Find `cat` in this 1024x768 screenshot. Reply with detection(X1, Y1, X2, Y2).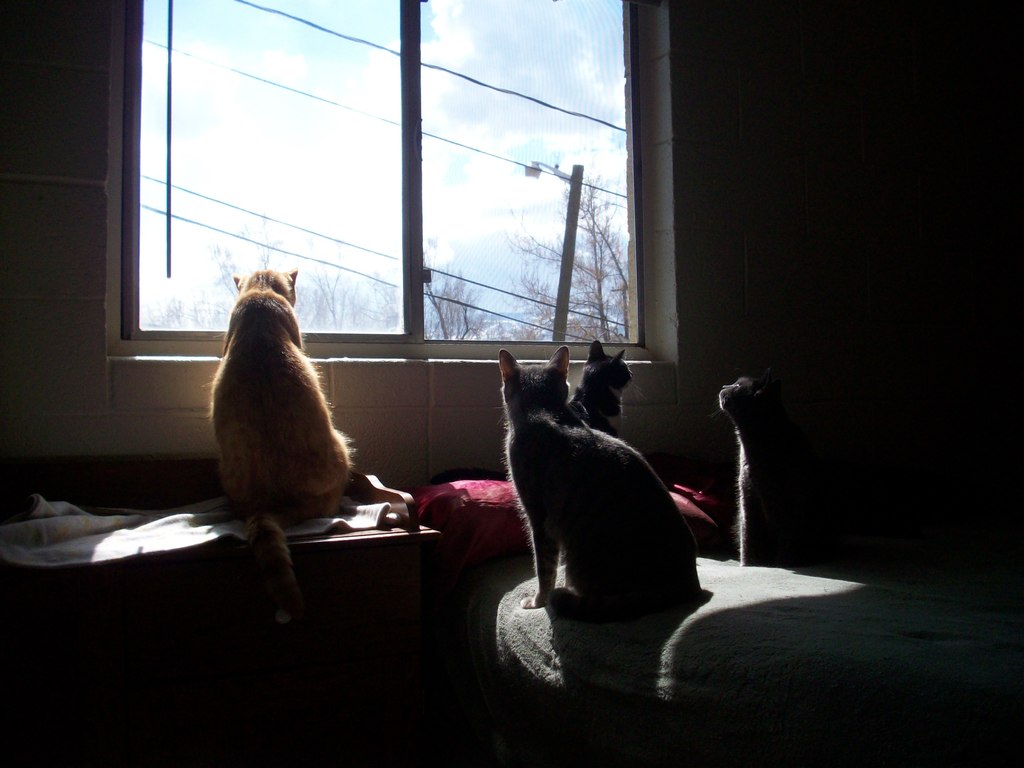
detection(433, 338, 634, 483).
